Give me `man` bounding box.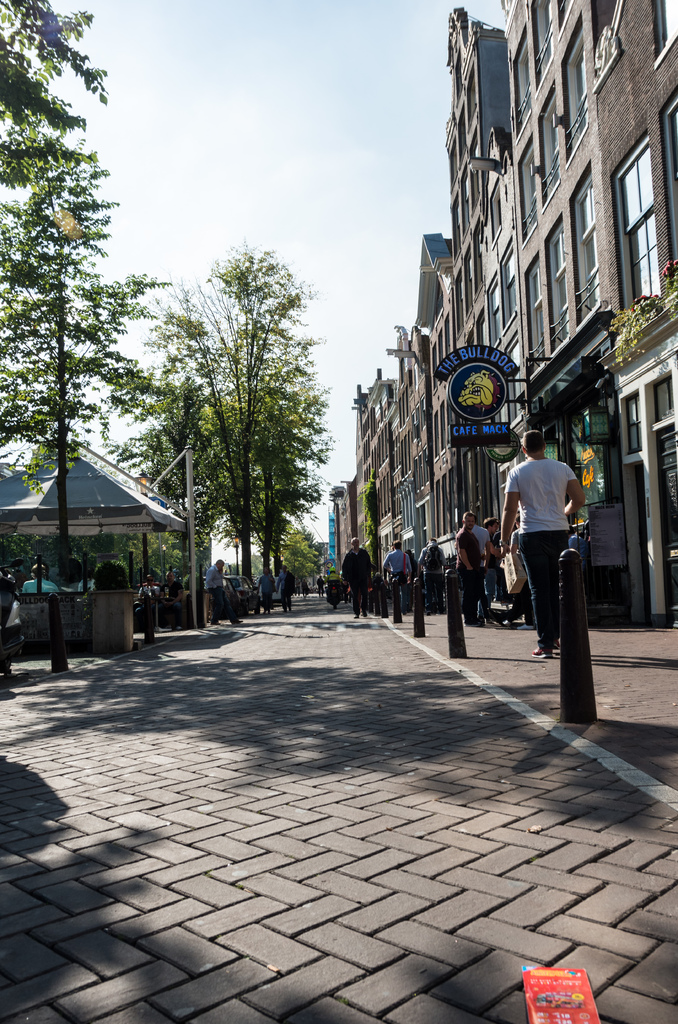
153/569/183/630.
